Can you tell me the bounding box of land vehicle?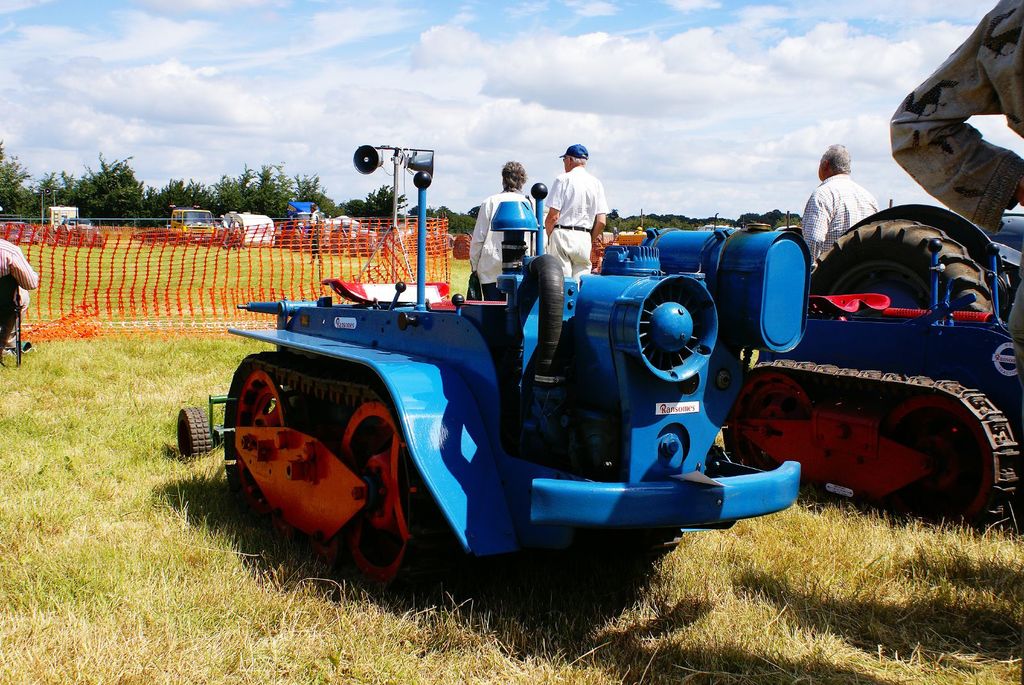
(170, 204, 220, 250).
